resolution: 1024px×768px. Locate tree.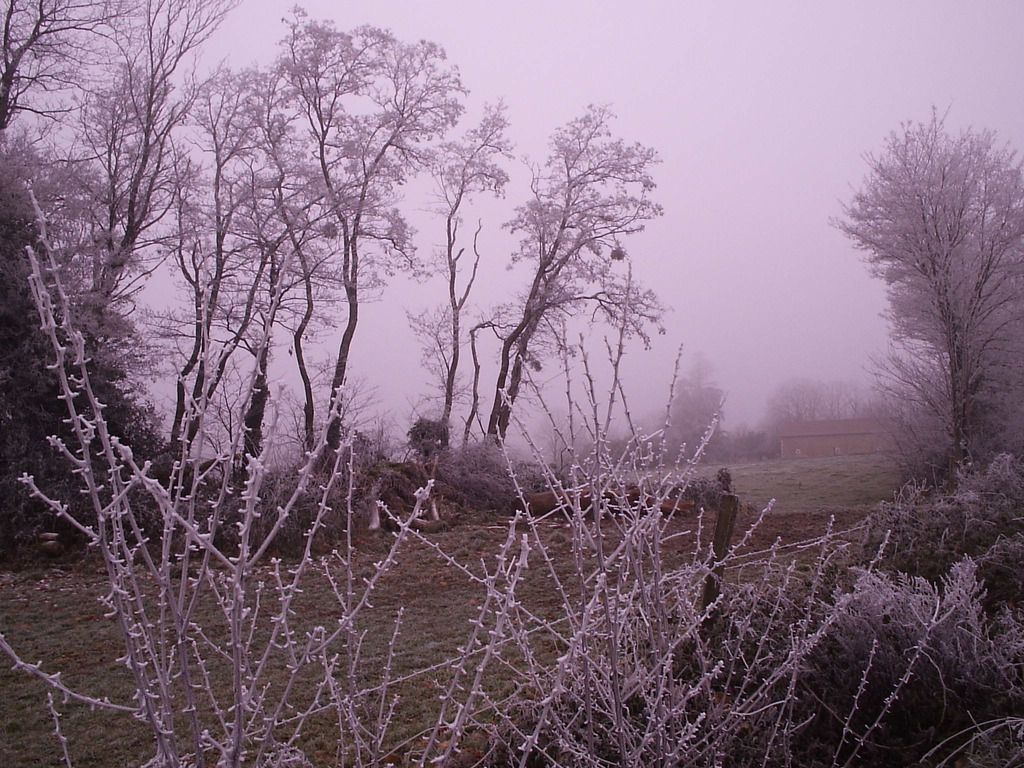
[left=326, top=36, right=534, bottom=452].
